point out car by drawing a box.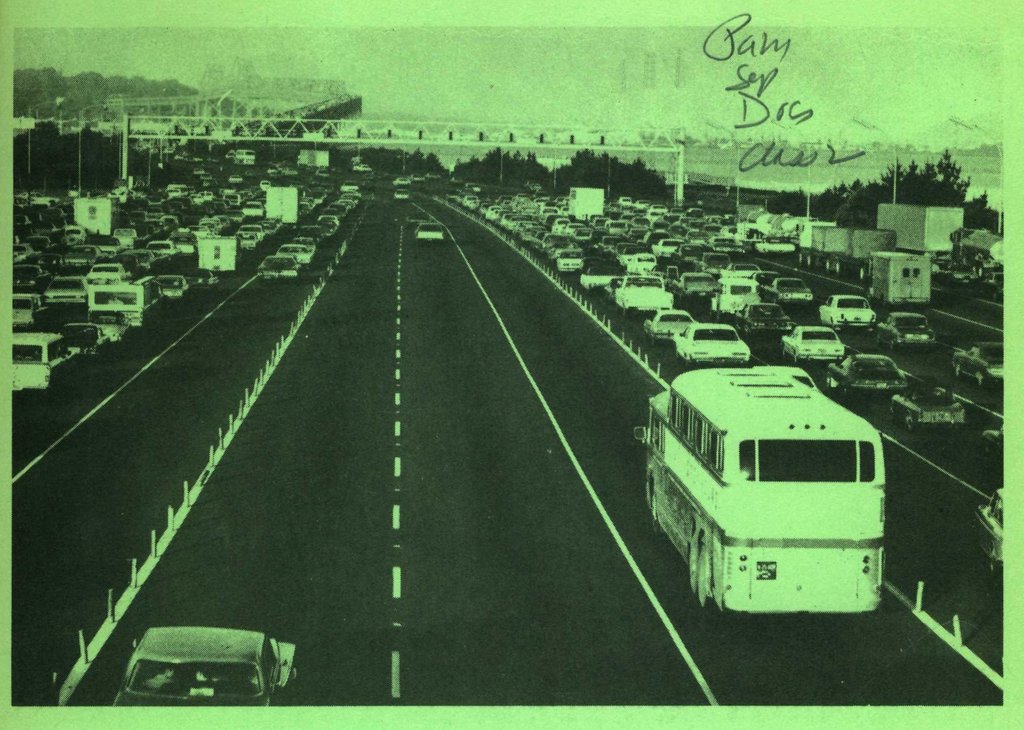
x1=666 y1=323 x2=749 y2=370.
